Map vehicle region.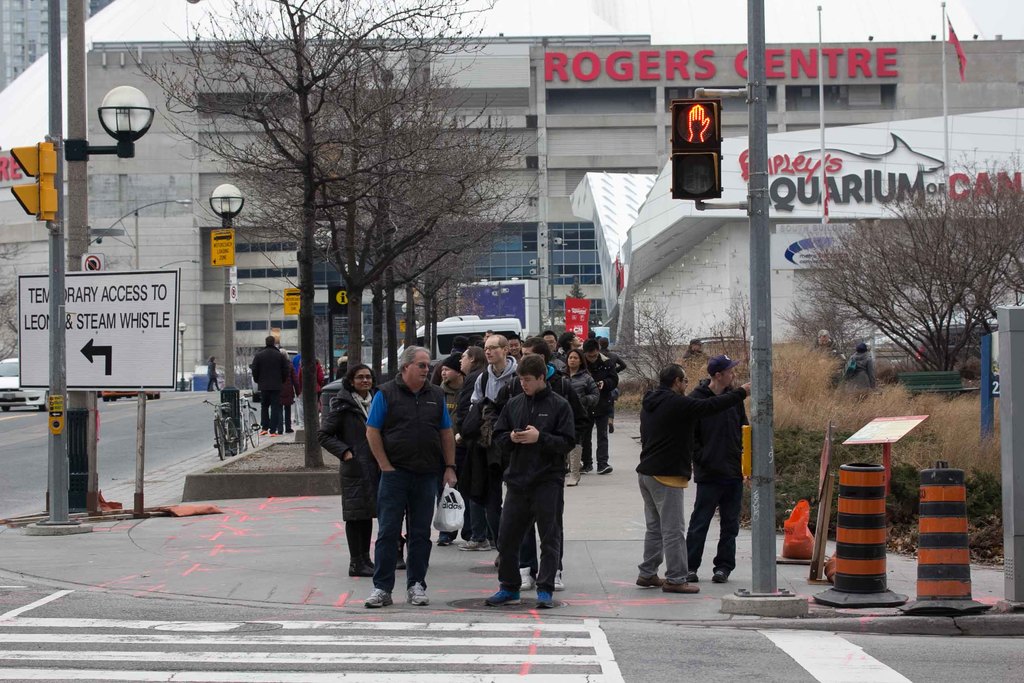
Mapped to (0,356,49,413).
